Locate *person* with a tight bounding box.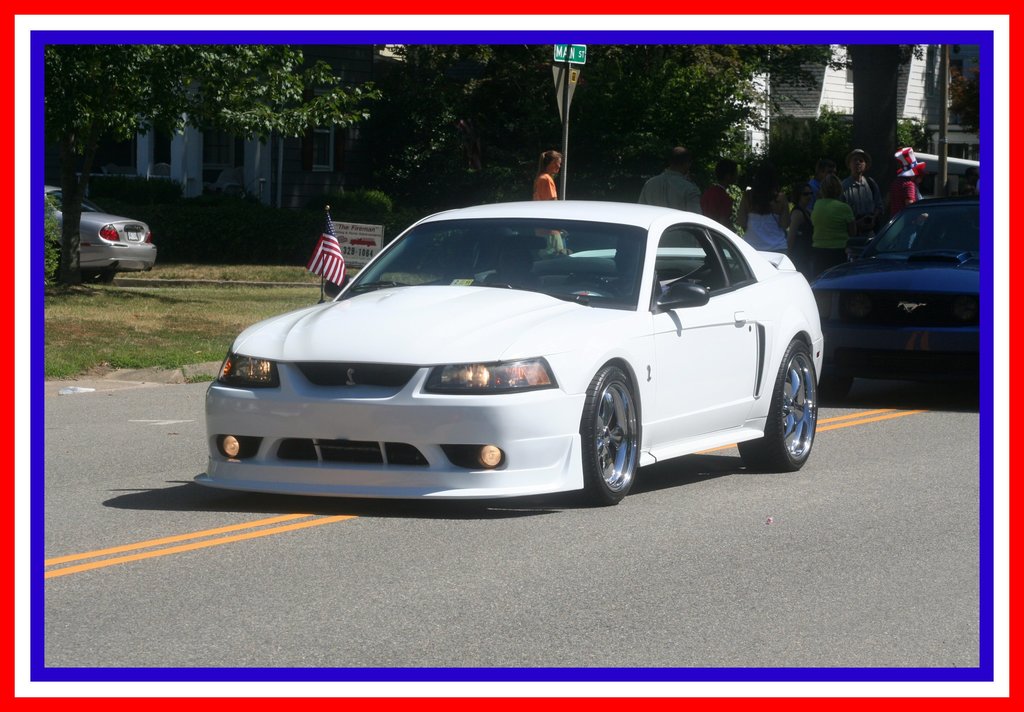
<region>808, 172, 859, 274</region>.
